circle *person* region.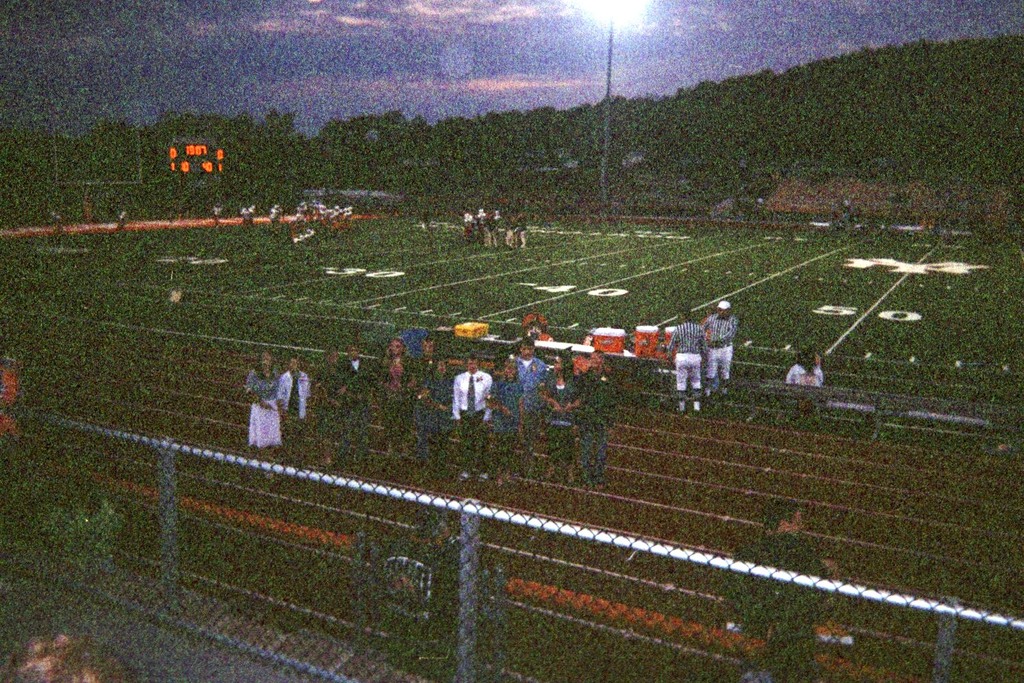
Region: Rect(689, 294, 747, 403).
